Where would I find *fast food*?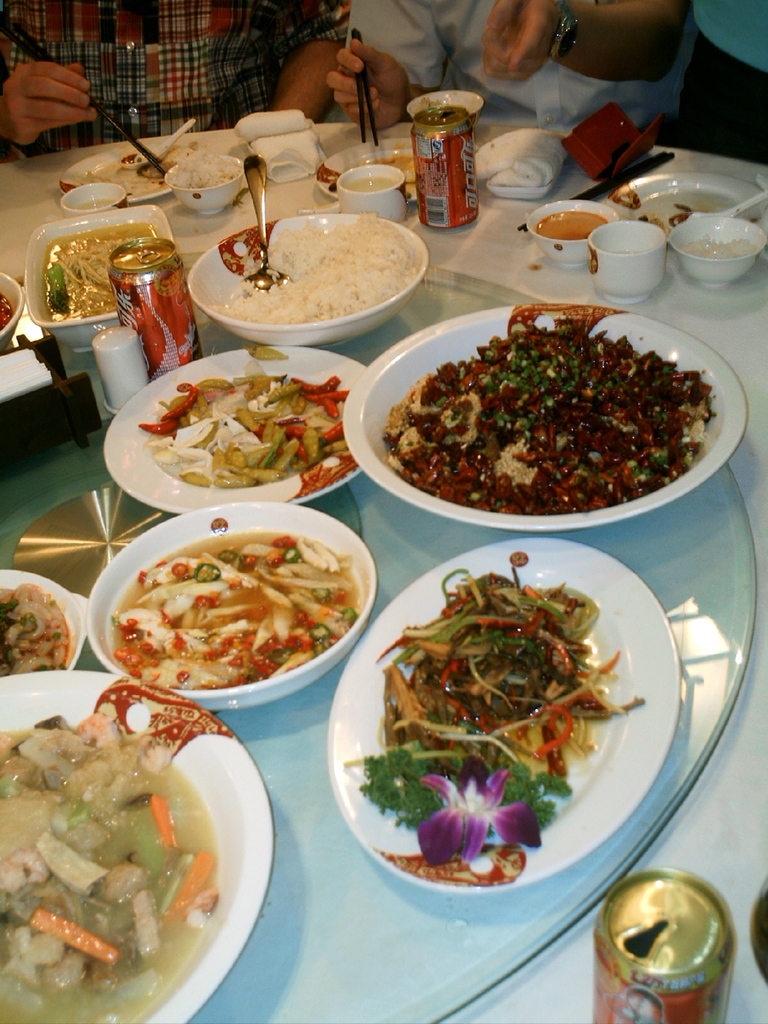
At region(0, 707, 209, 1023).
